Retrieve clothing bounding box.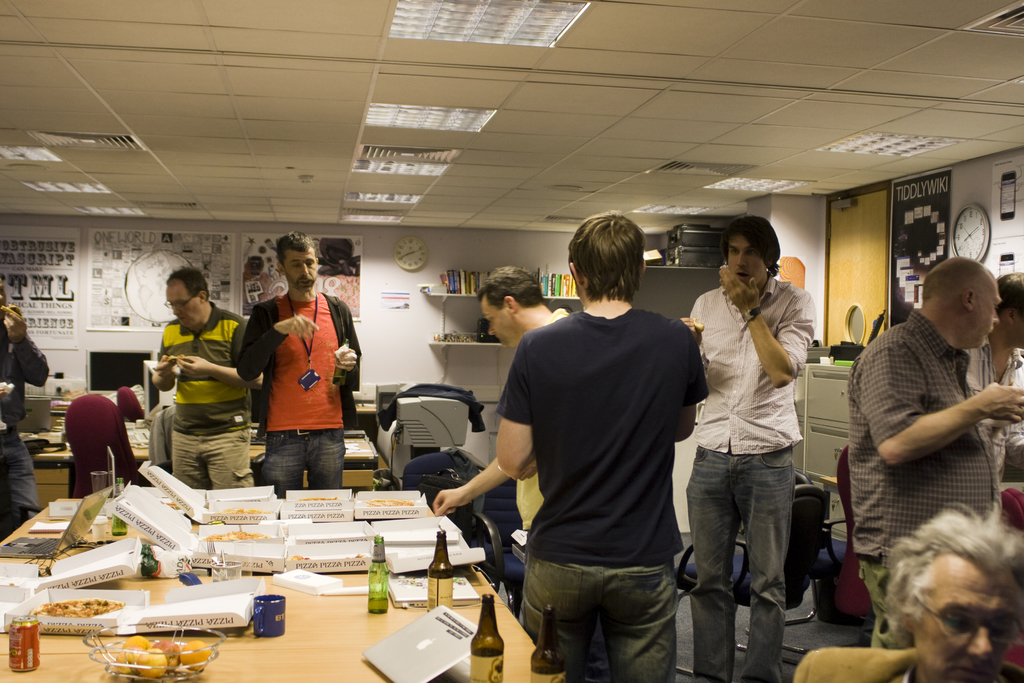
Bounding box: left=961, top=339, right=1019, bottom=506.
